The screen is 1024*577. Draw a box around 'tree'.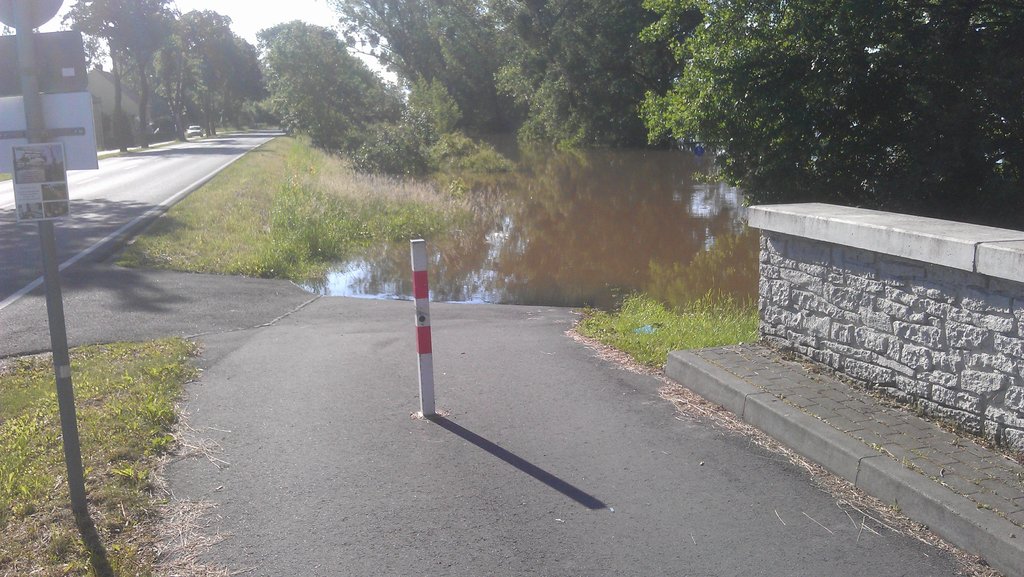
79/37/104/67.
